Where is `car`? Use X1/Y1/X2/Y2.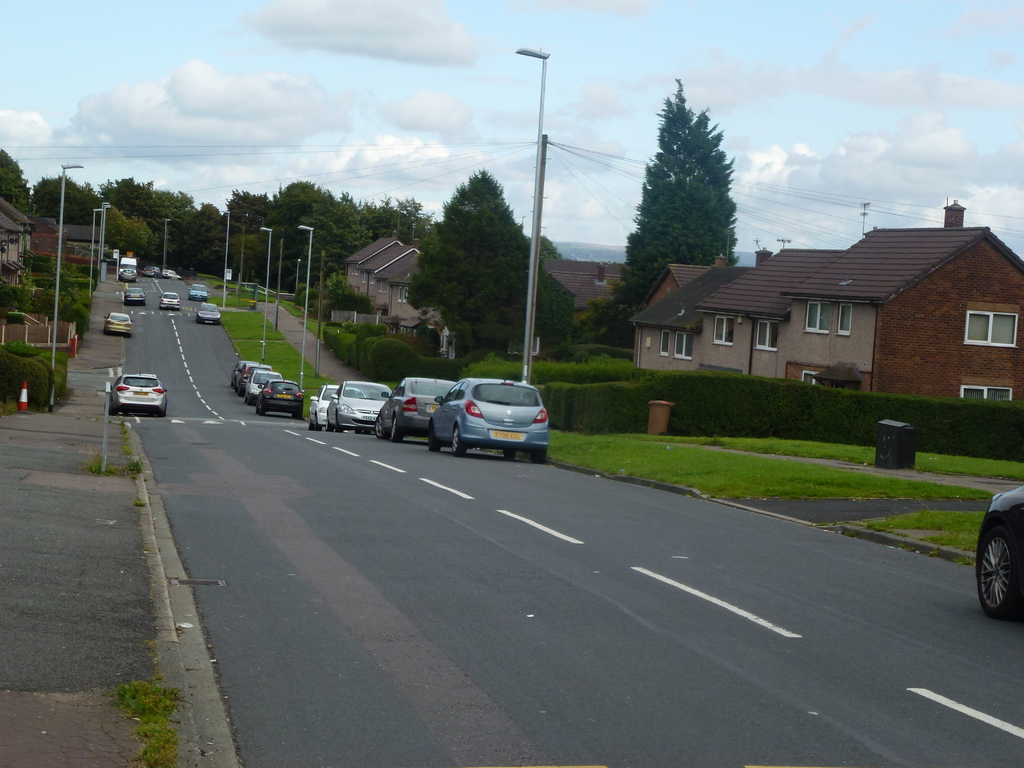
256/381/303/418.
